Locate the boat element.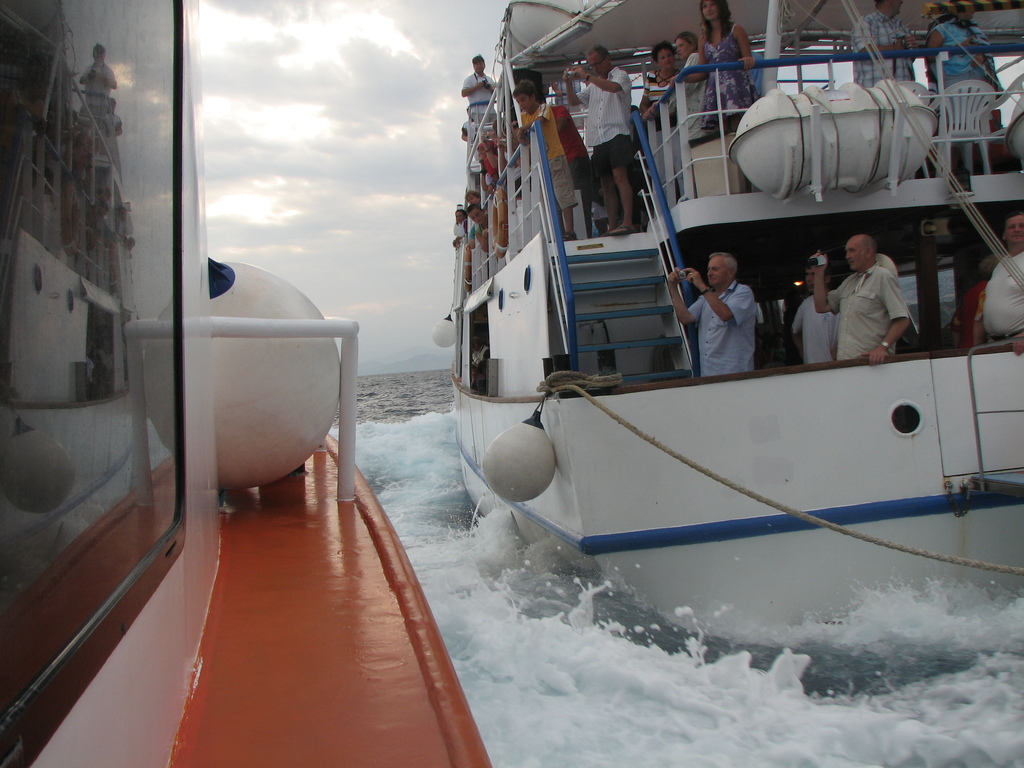
Element bbox: 0:0:493:767.
